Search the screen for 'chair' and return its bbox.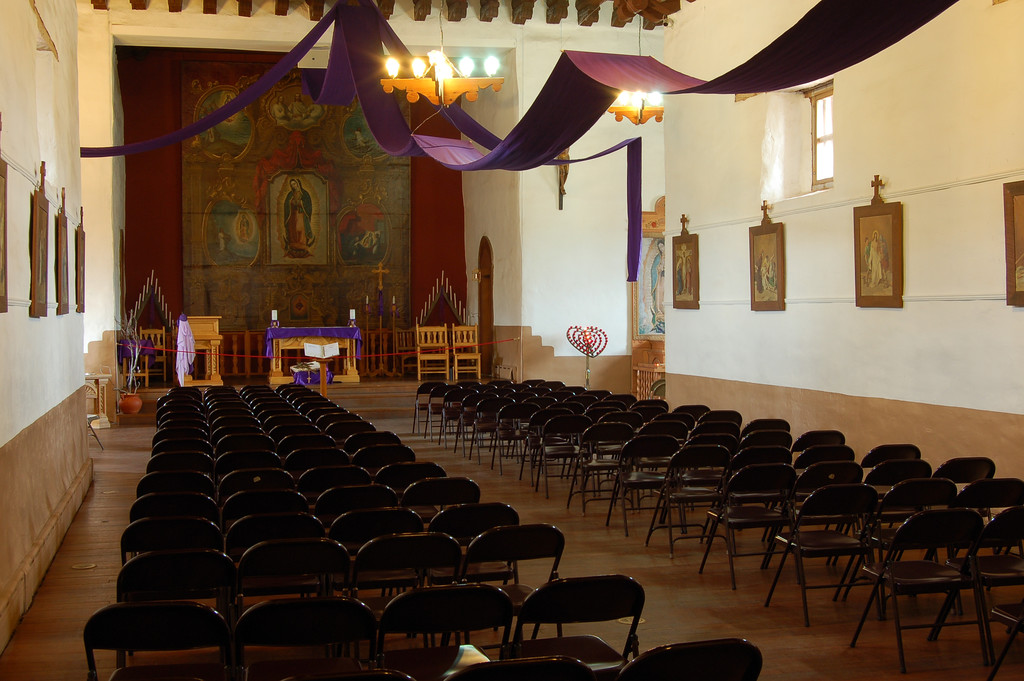
Found: crop(760, 482, 881, 629).
